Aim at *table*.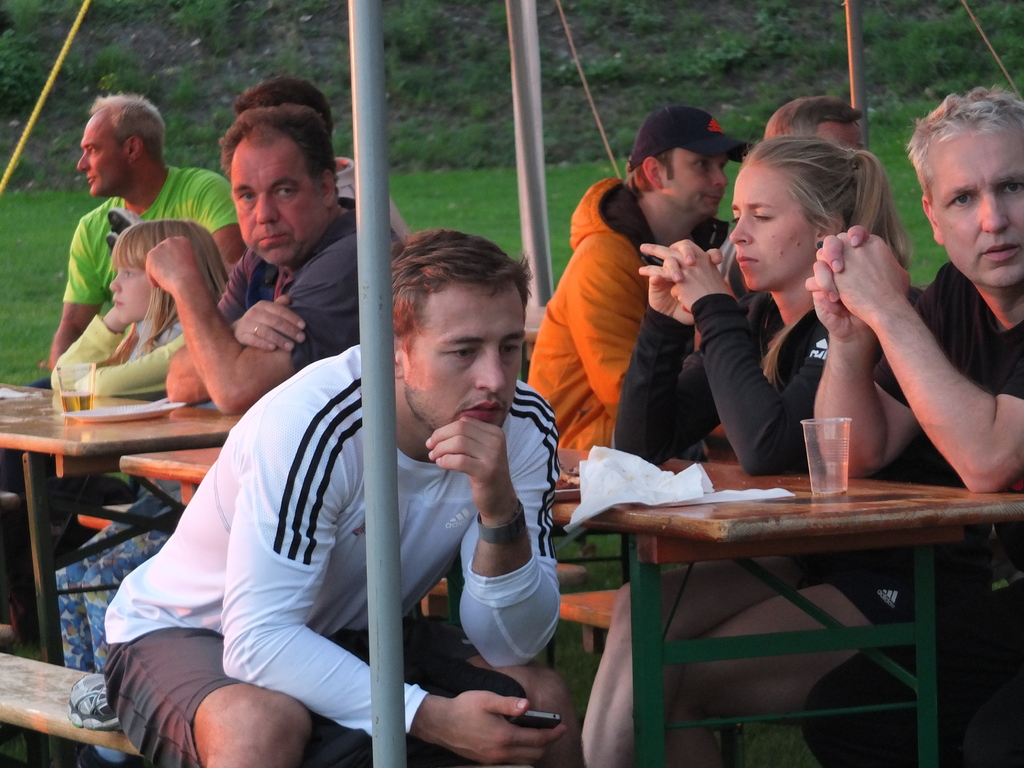
Aimed at left=0, top=358, right=205, bottom=610.
